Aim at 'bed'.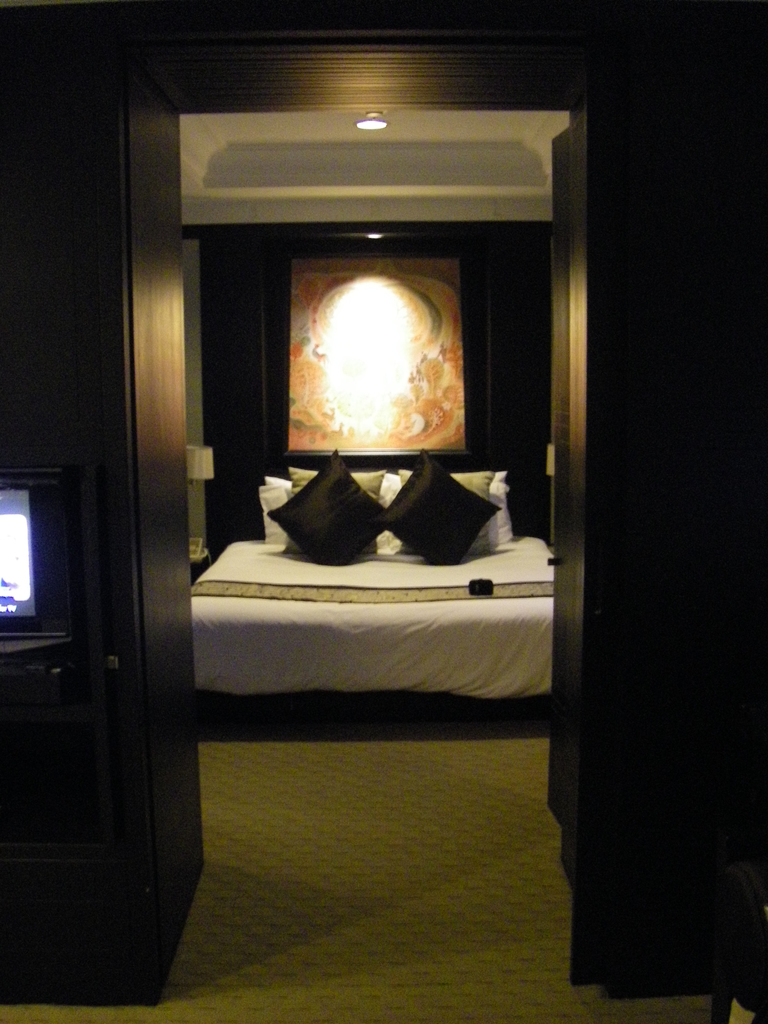
Aimed at [left=180, top=454, right=574, bottom=740].
